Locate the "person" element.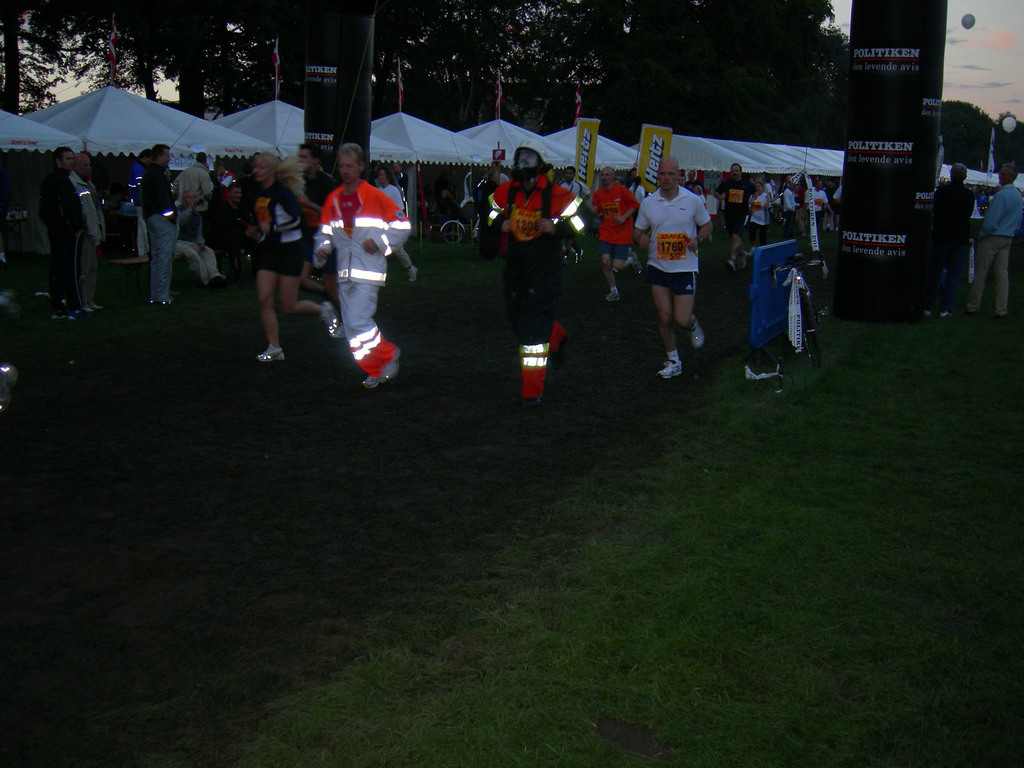
Element bbox: {"x1": 179, "y1": 152, "x2": 212, "y2": 220}.
